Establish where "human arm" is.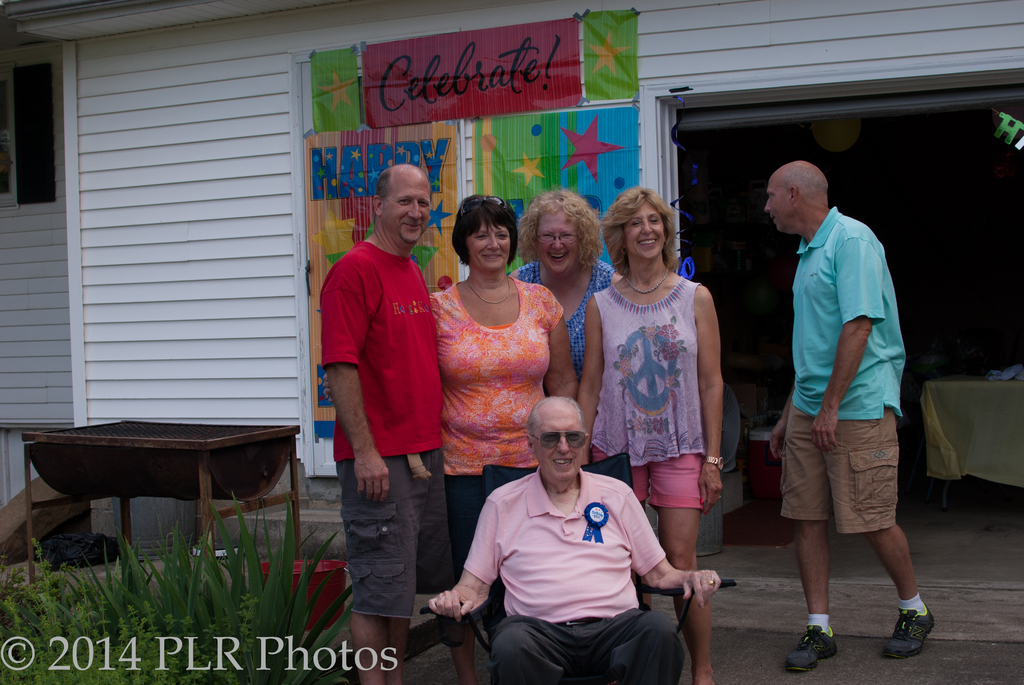
Established at <region>577, 290, 607, 467</region>.
